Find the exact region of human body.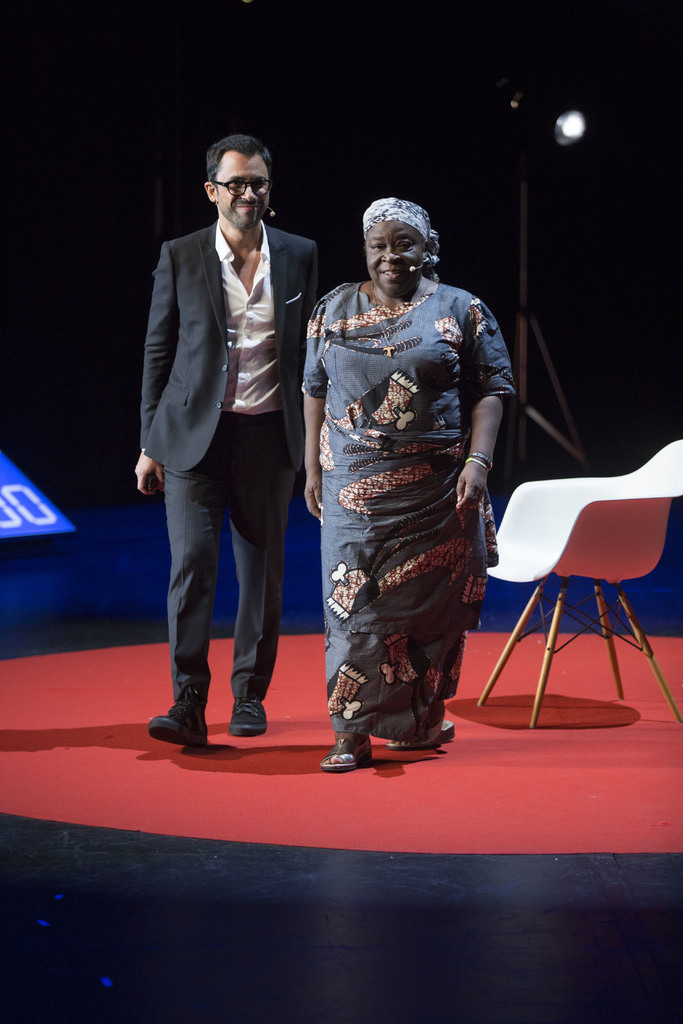
Exact region: bbox=[129, 127, 334, 757].
